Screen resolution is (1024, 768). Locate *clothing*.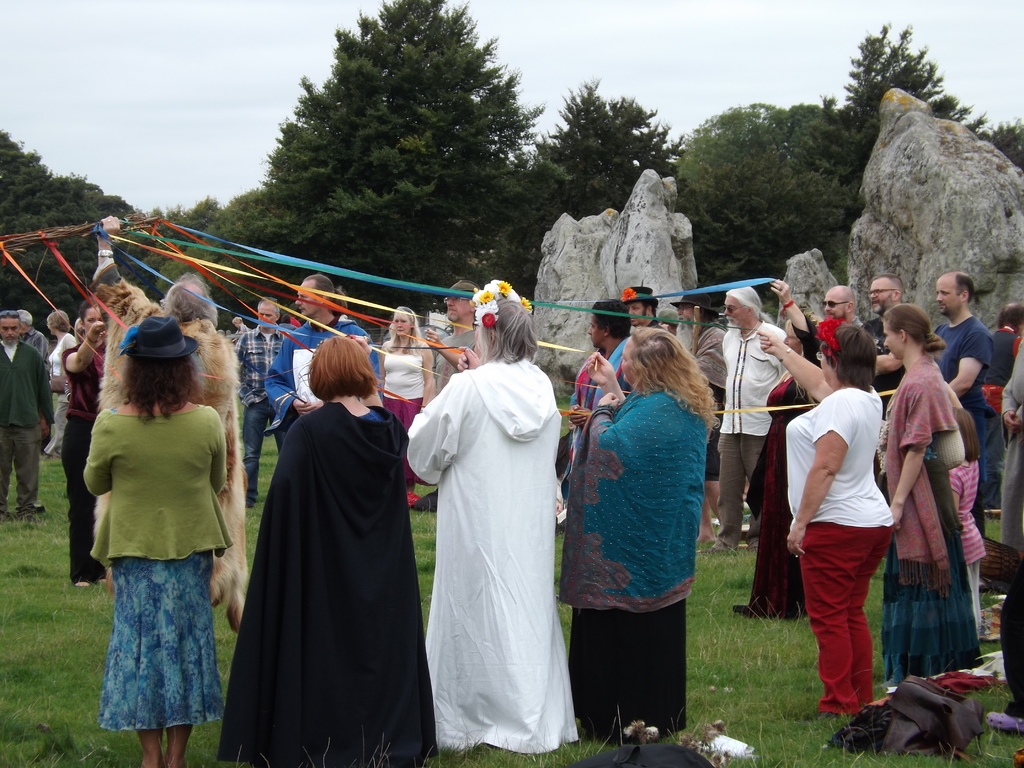
region(83, 401, 229, 725).
